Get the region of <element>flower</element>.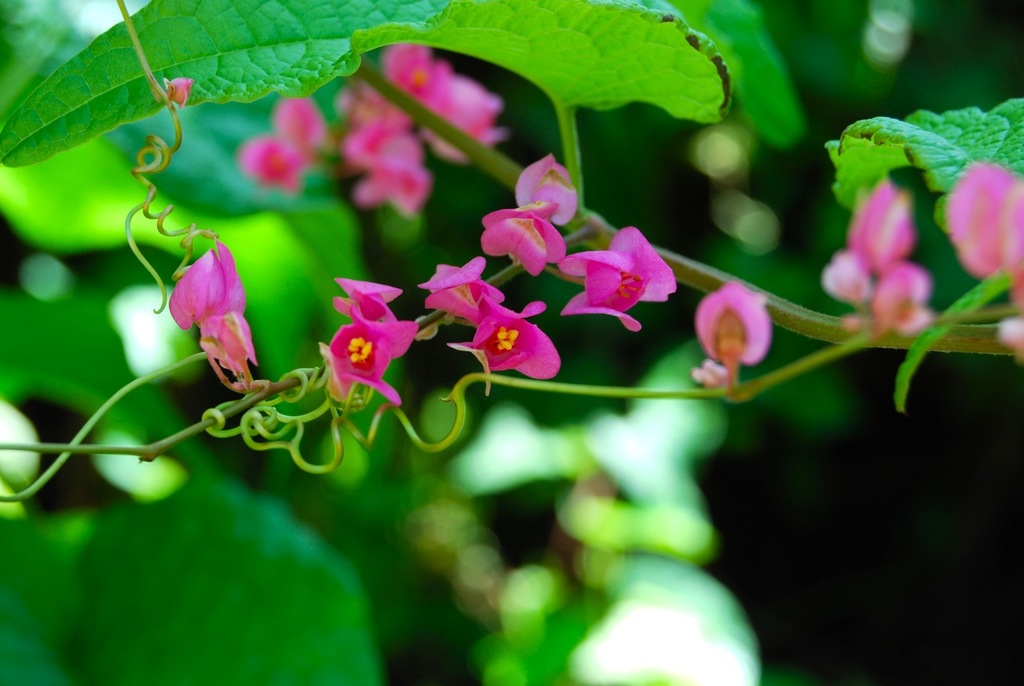
823,250,869,303.
